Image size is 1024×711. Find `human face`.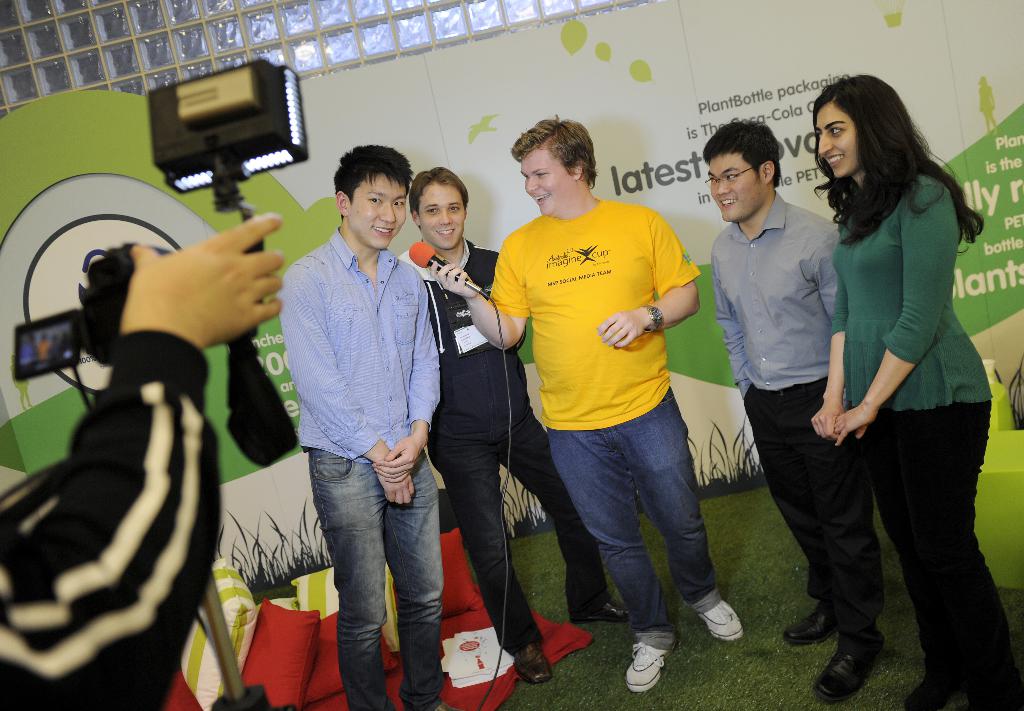
[347, 171, 408, 254].
